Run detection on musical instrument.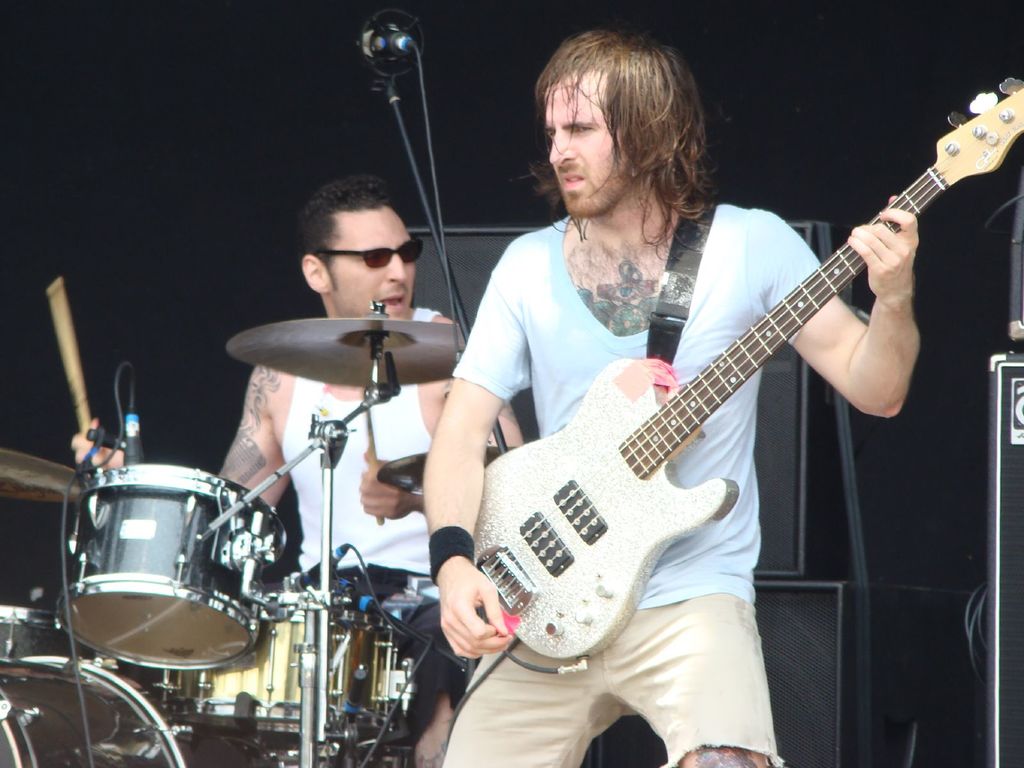
Result: x1=225 y1=314 x2=470 y2=388.
